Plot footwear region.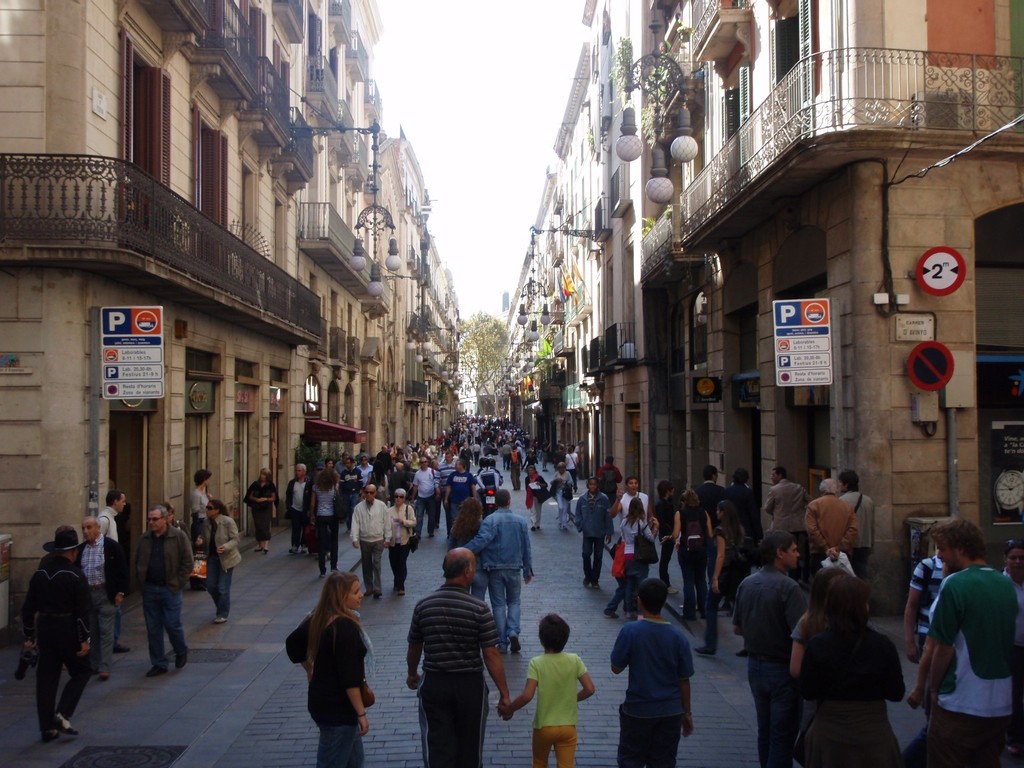
Plotted at box(213, 617, 227, 623).
